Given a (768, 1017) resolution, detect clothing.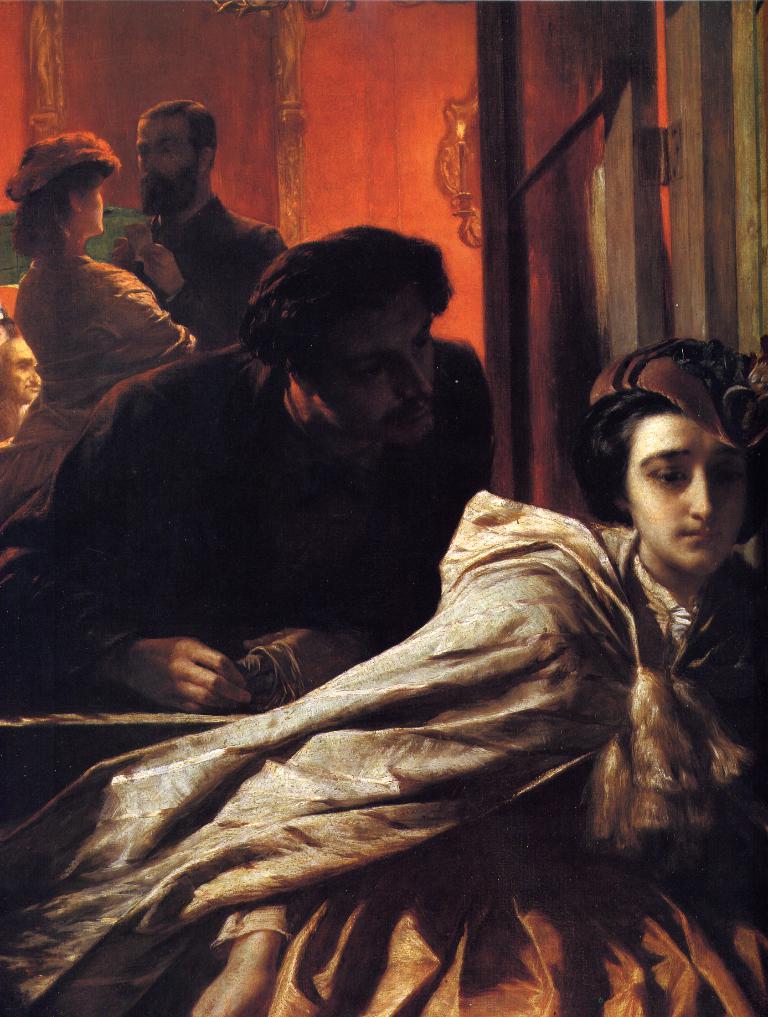
{"left": 135, "top": 188, "right": 289, "bottom": 350}.
